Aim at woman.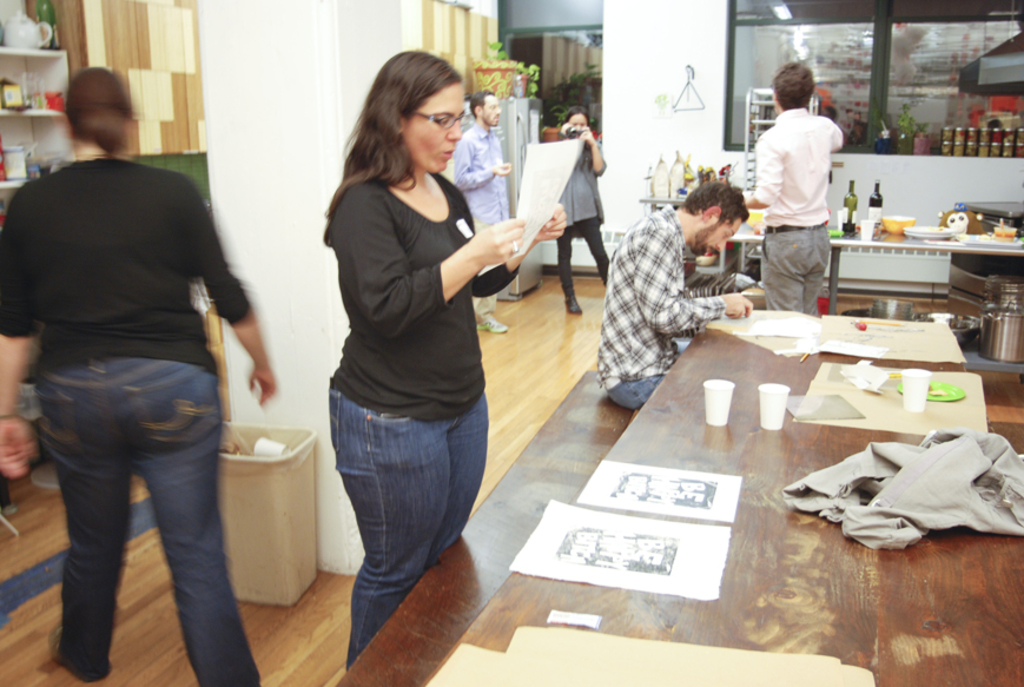
Aimed at l=302, t=44, r=522, b=656.
